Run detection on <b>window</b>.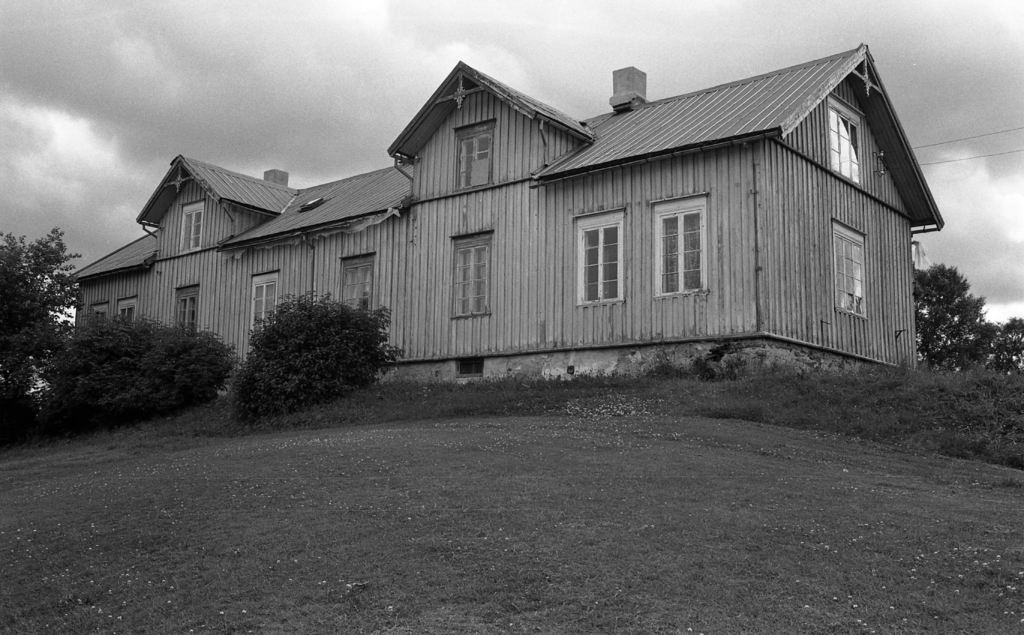
Result: [x1=342, y1=264, x2=371, y2=315].
